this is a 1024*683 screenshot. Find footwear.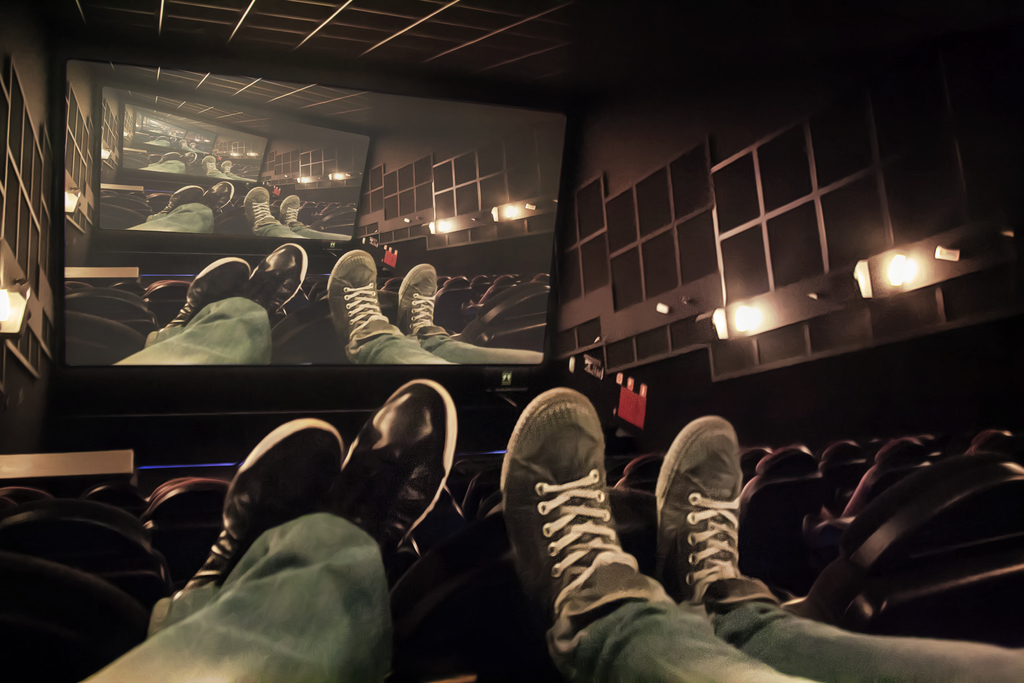
Bounding box: [655, 418, 741, 606].
